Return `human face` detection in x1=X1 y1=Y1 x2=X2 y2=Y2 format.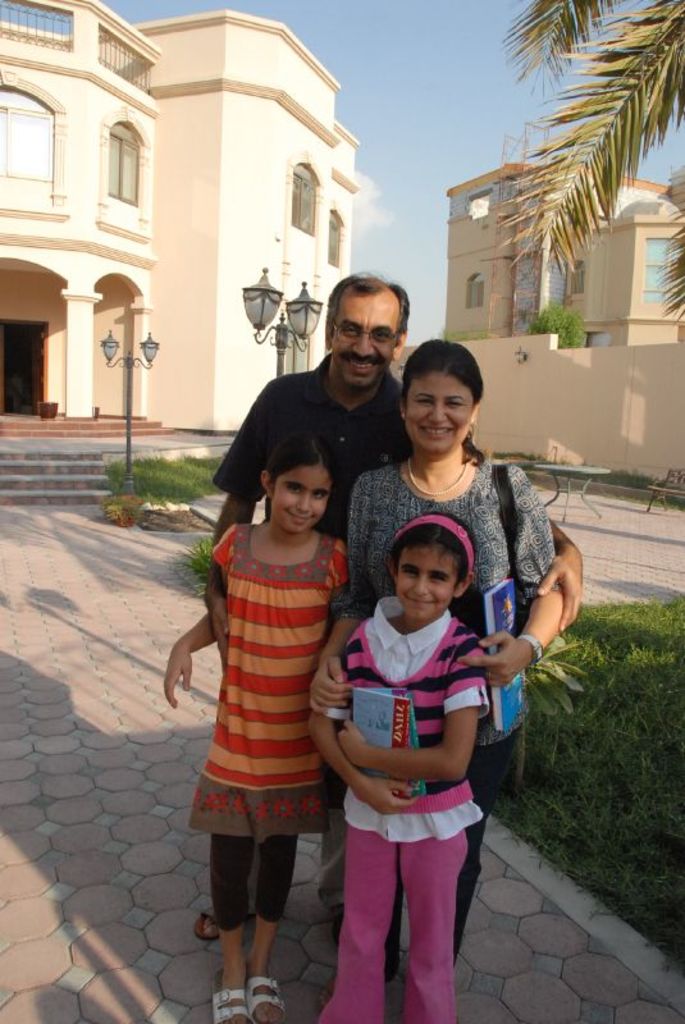
x1=273 y1=460 x2=330 y2=535.
